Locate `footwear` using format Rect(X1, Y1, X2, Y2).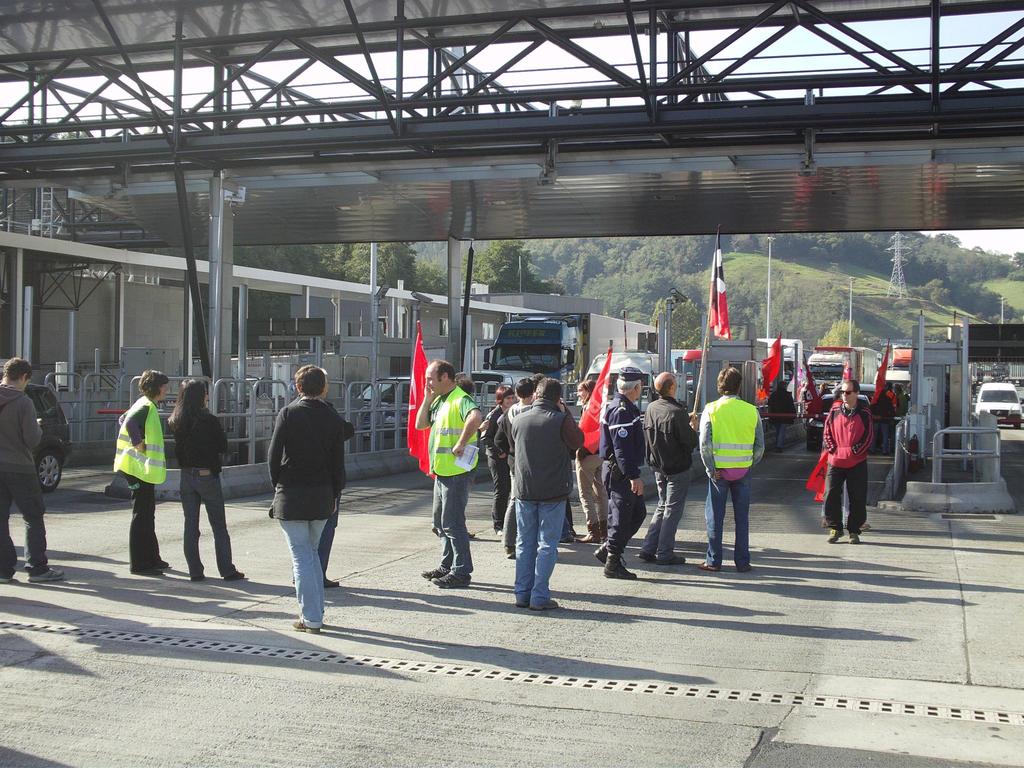
Rect(535, 596, 562, 609).
